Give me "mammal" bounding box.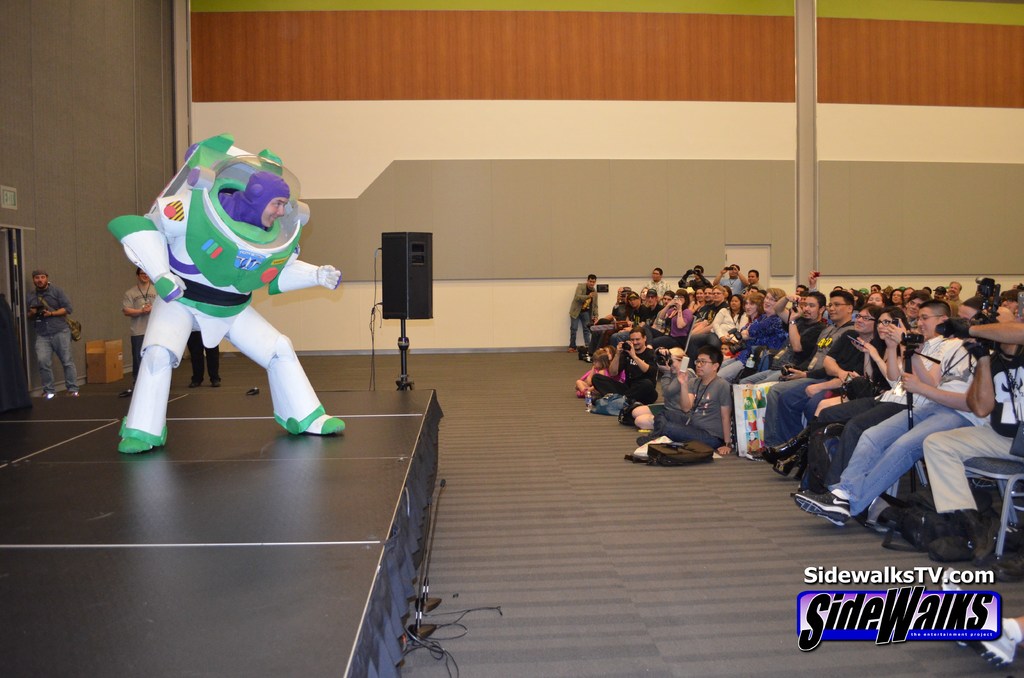
Rect(940, 566, 1023, 668).
